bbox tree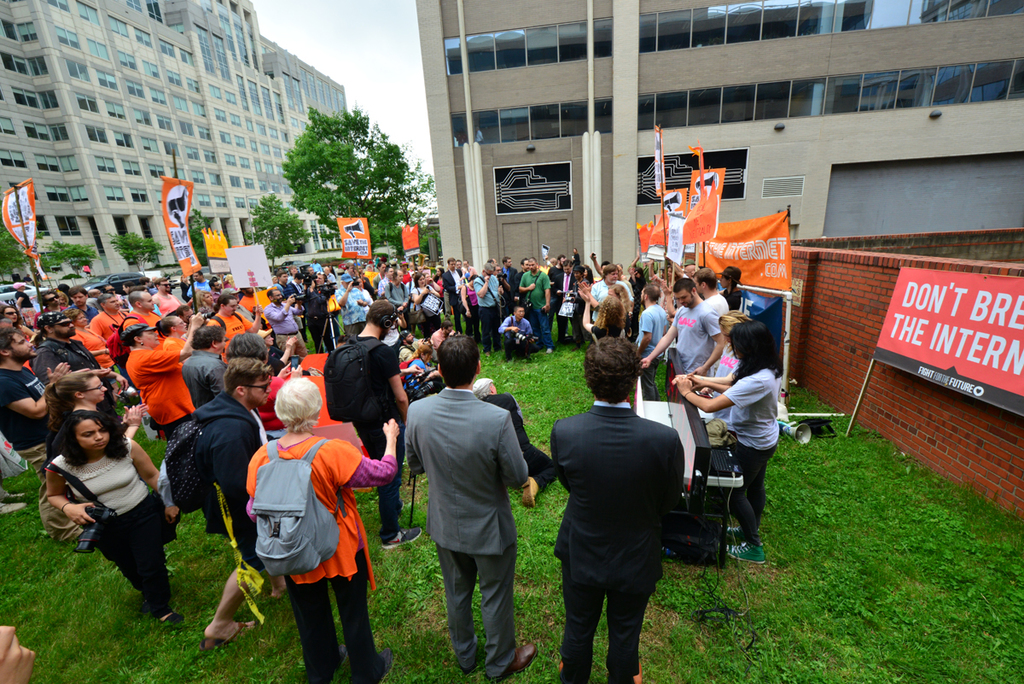
182,204,223,265
